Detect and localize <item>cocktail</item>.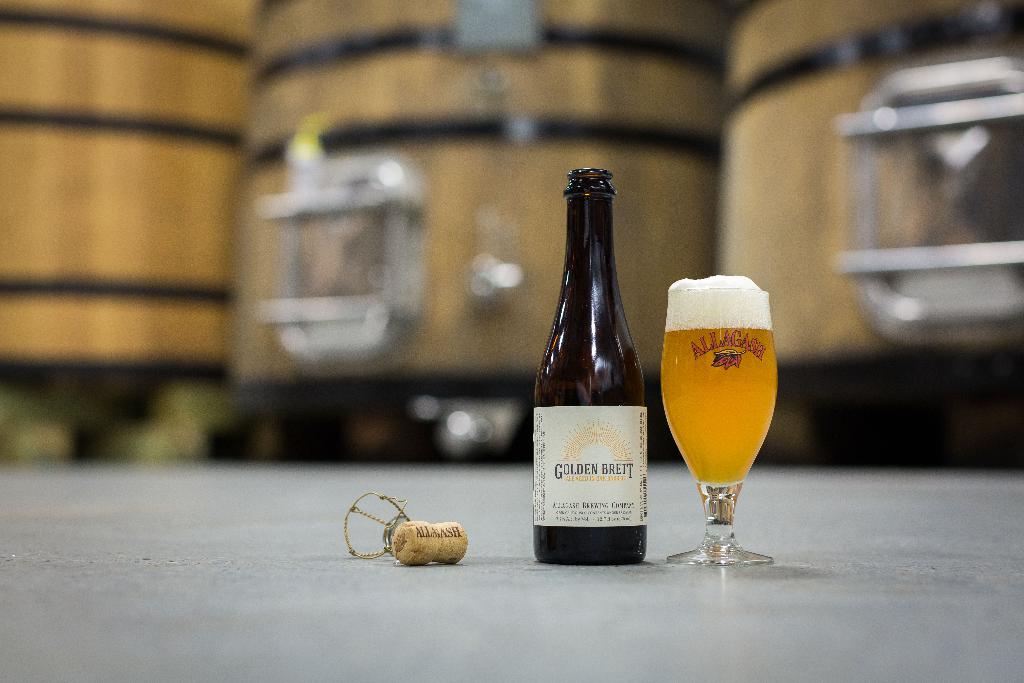
Localized at {"x1": 656, "y1": 274, "x2": 776, "y2": 569}.
